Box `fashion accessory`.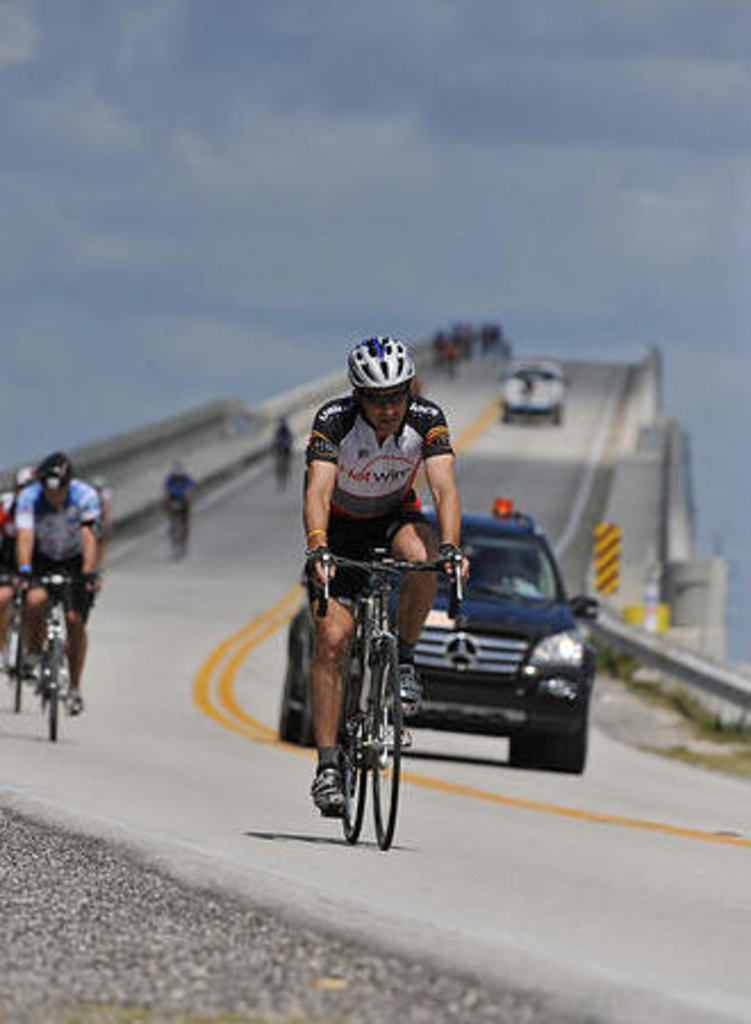
396 635 419 660.
